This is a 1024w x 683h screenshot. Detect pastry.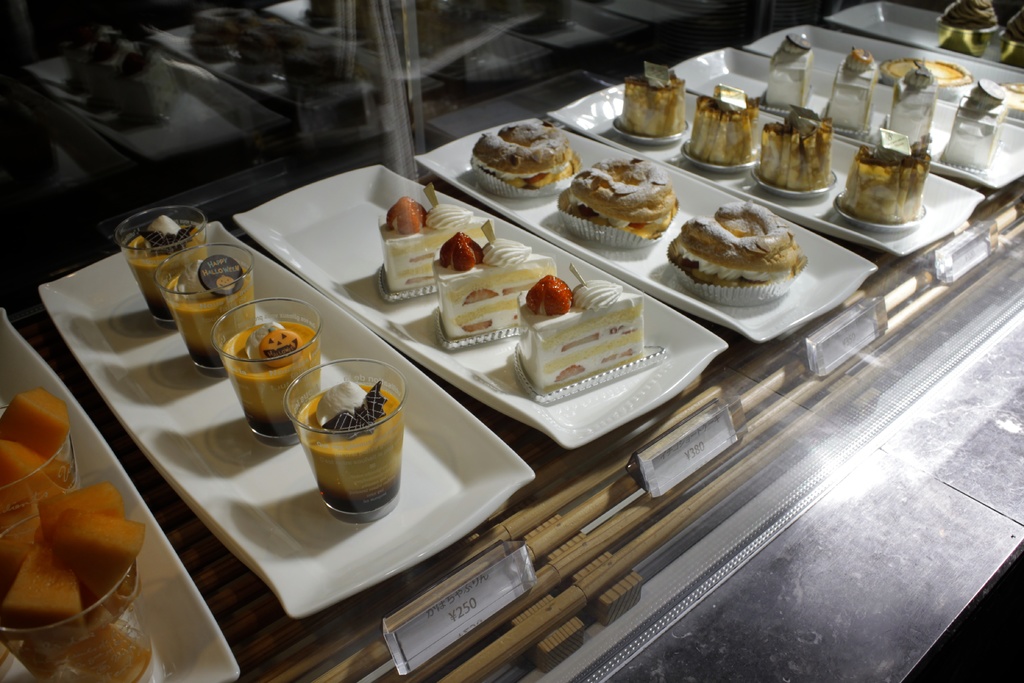
pyautogui.locateOnScreen(625, 55, 689, 138).
